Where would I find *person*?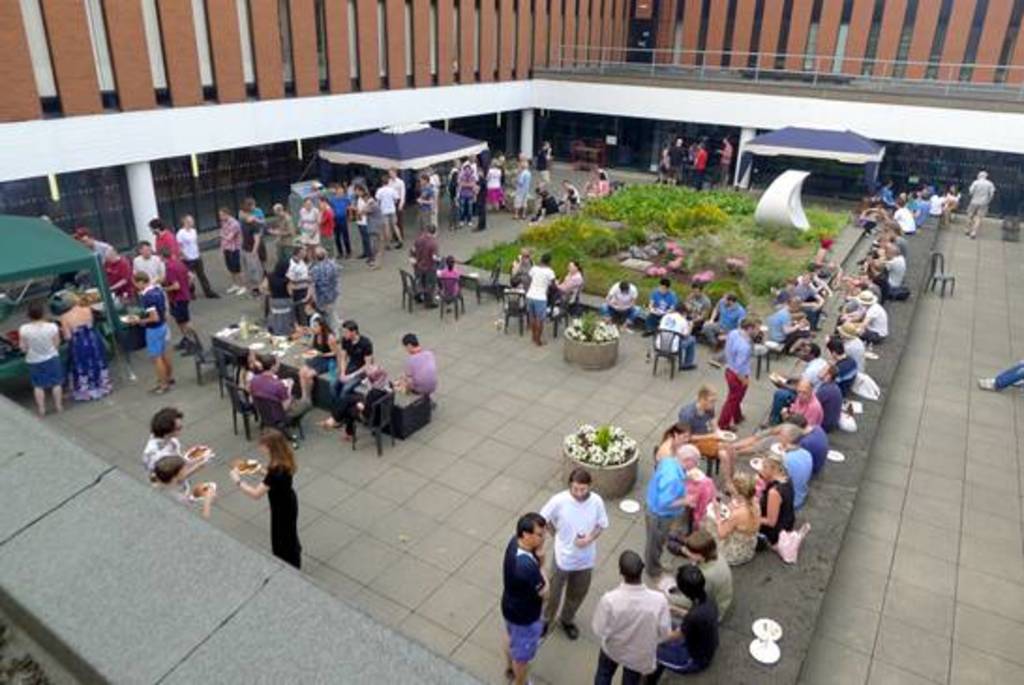
At [418,175,435,233].
